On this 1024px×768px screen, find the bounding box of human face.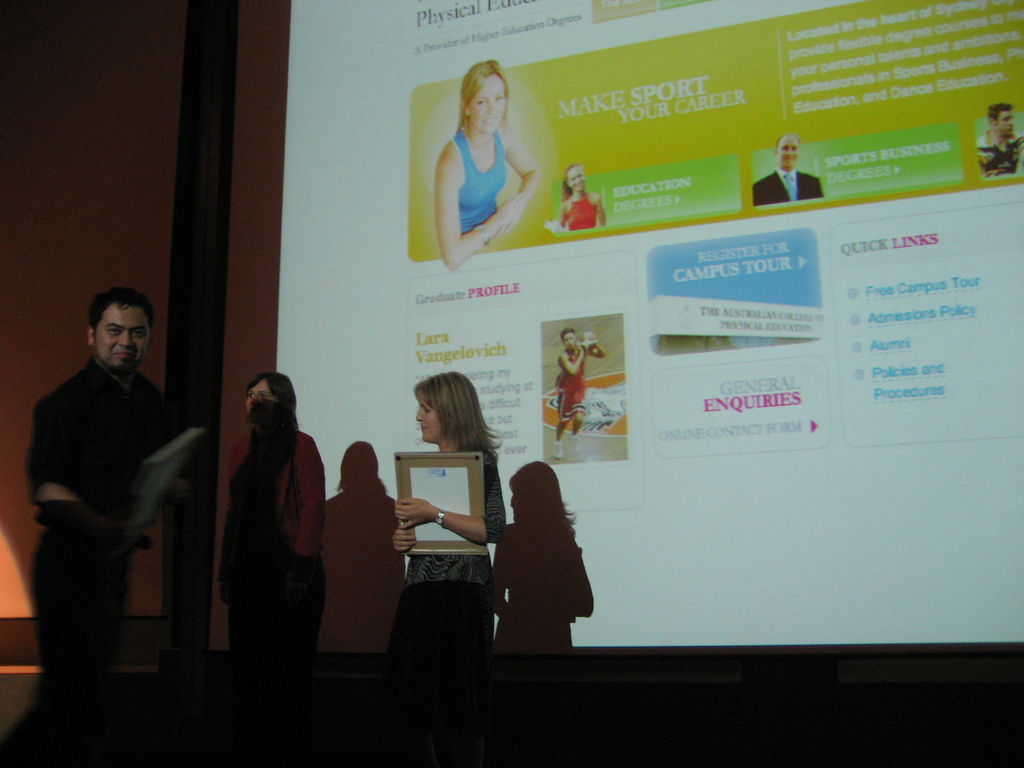
Bounding box: select_region(776, 138, 801, 166).
